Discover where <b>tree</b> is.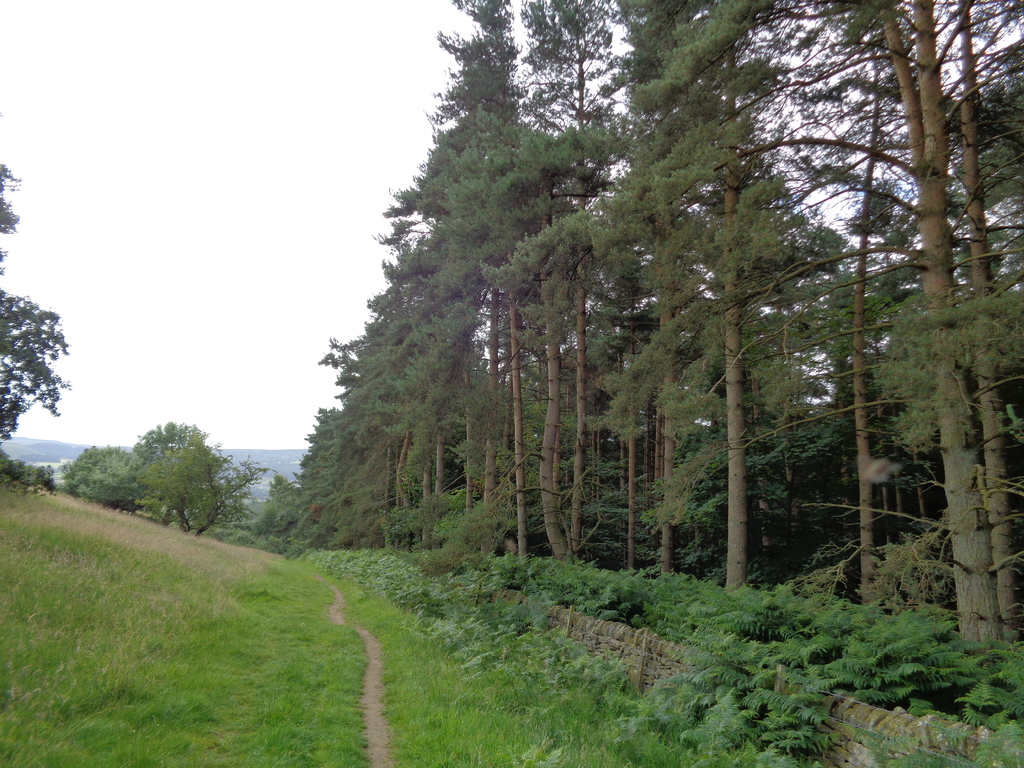
Discovered at (60,440,149,532).
